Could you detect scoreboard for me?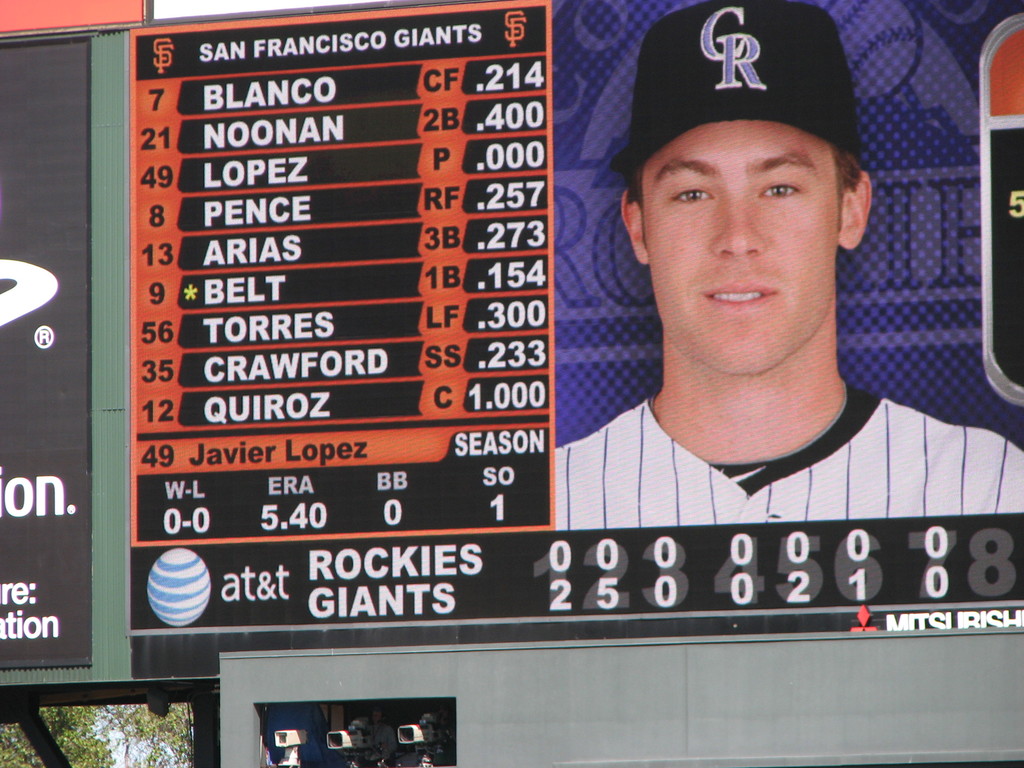
Detection result: [x1=112, y1=0, x2=1023, y2=685].
